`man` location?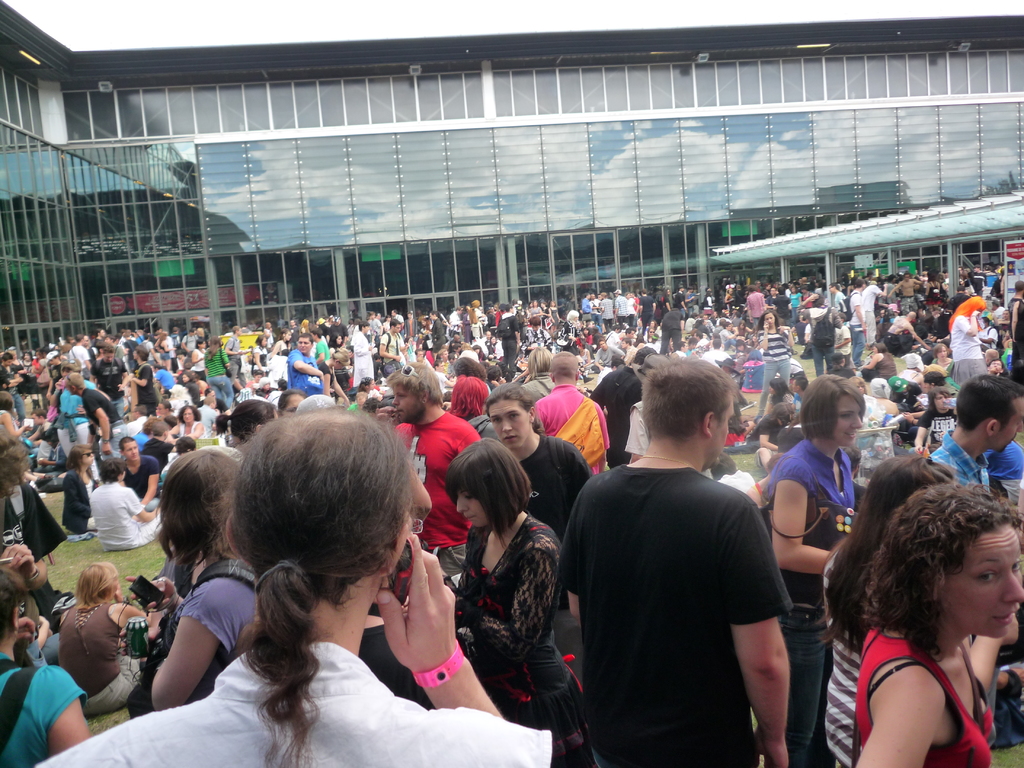
crop(390, 364, 476, 579)
